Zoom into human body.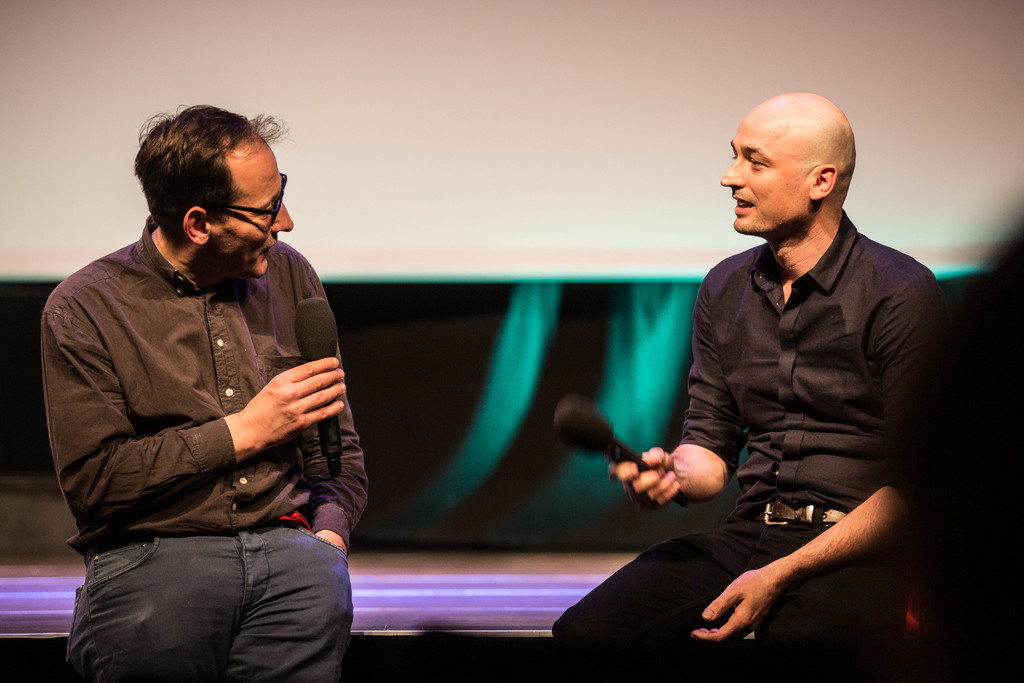
Zoom target: 38 126 383 682.
